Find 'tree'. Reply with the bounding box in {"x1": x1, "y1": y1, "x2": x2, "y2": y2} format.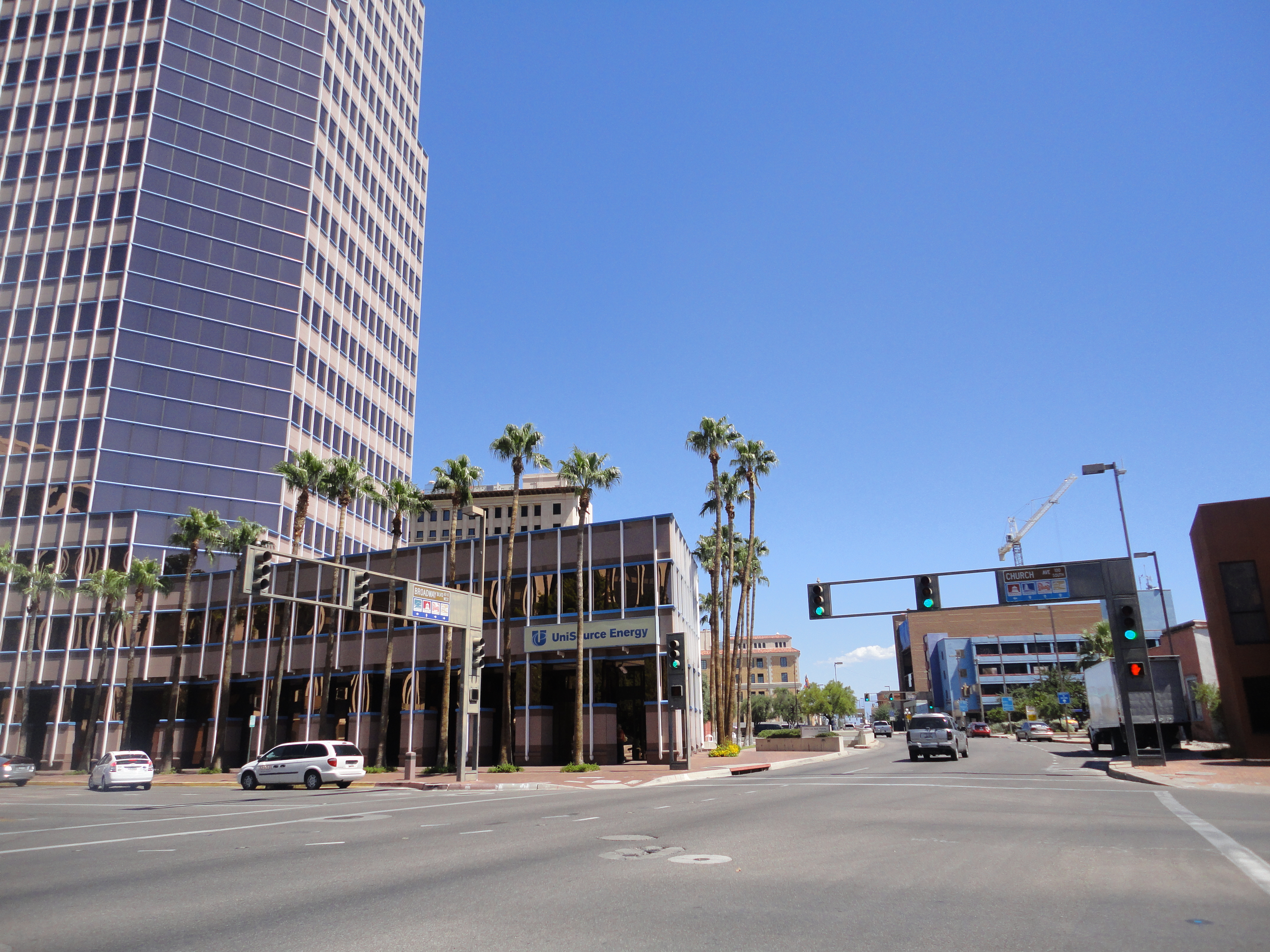
{"x1": 108, "y1": 140, "x2": 126, "y2": 226}.
